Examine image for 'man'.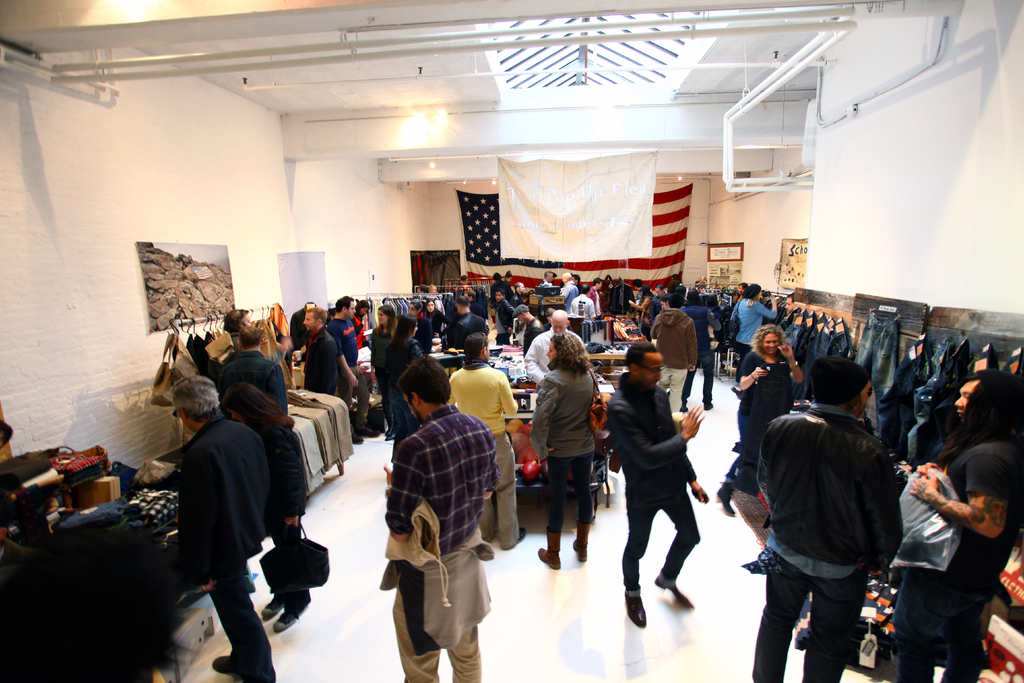
Examination result: BBox(459, 276, 466, 284).
